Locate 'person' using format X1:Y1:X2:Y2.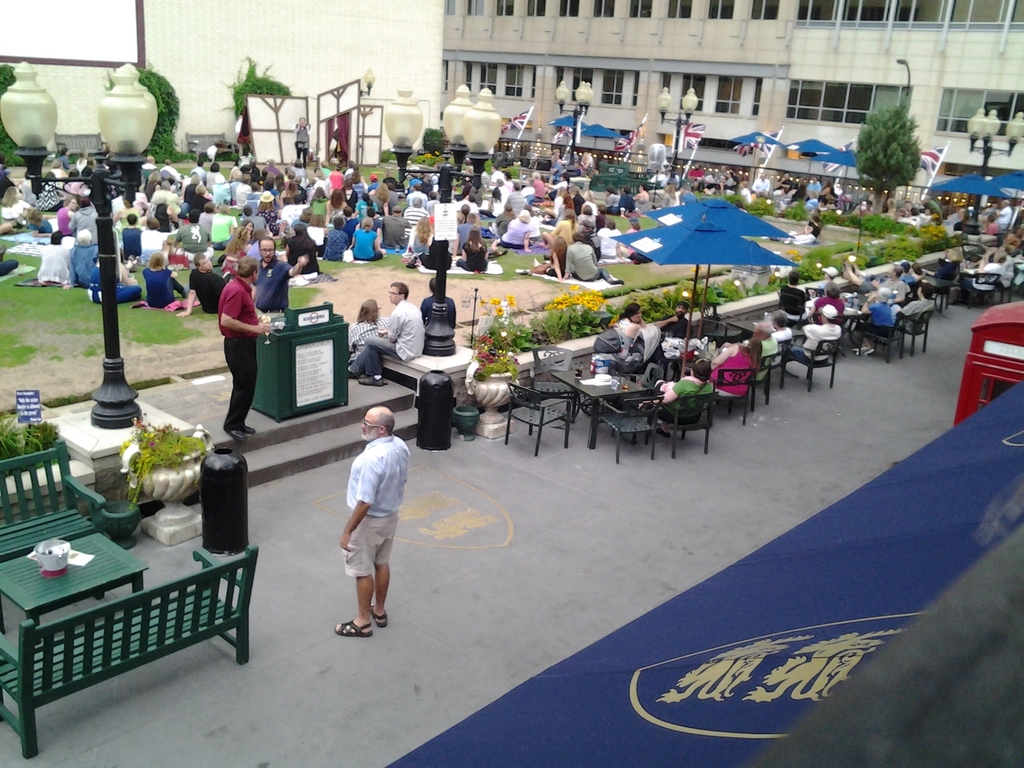
348:294:384:355.
